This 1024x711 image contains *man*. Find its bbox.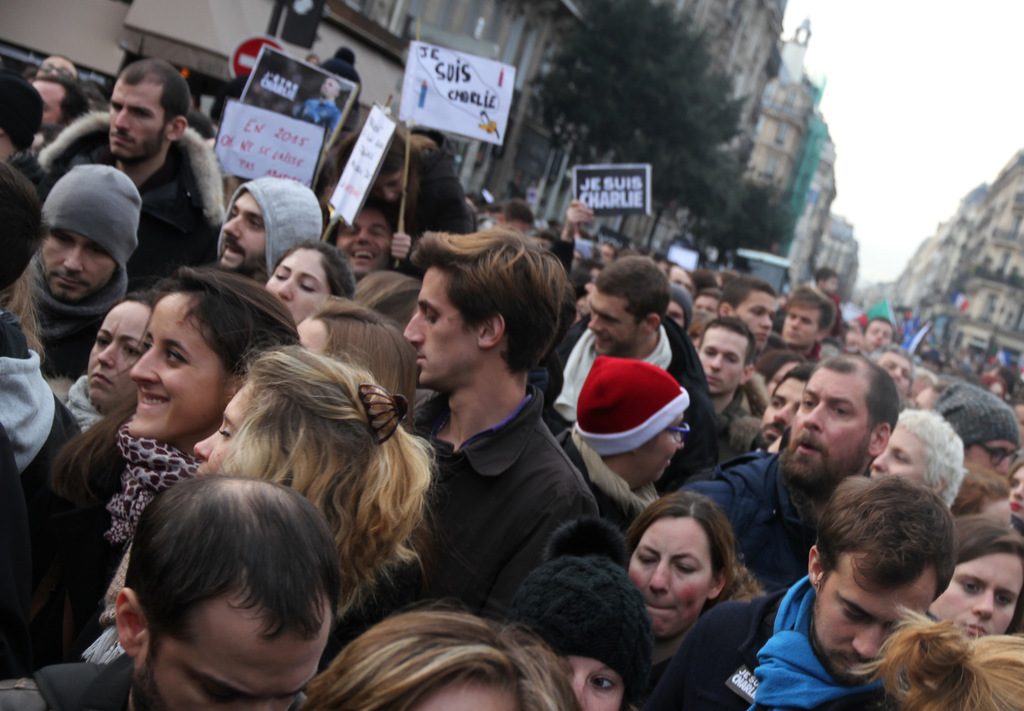
box(90, 68, 237, 282).
